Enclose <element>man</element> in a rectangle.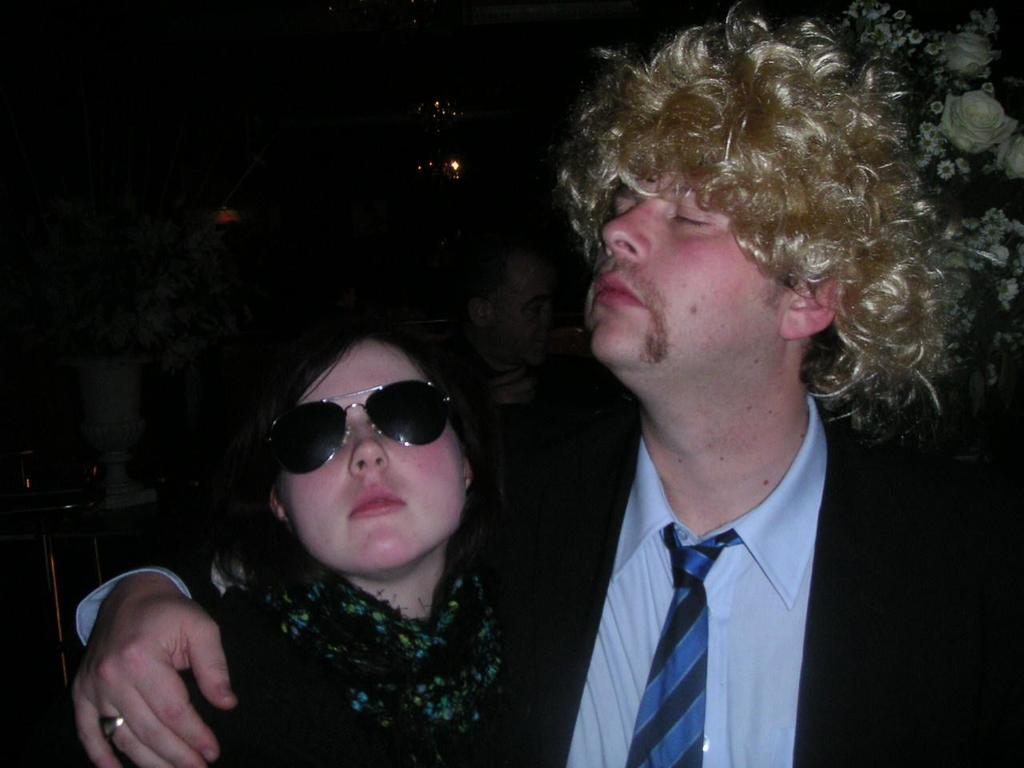
rect(70, 3, 1023, 767).
